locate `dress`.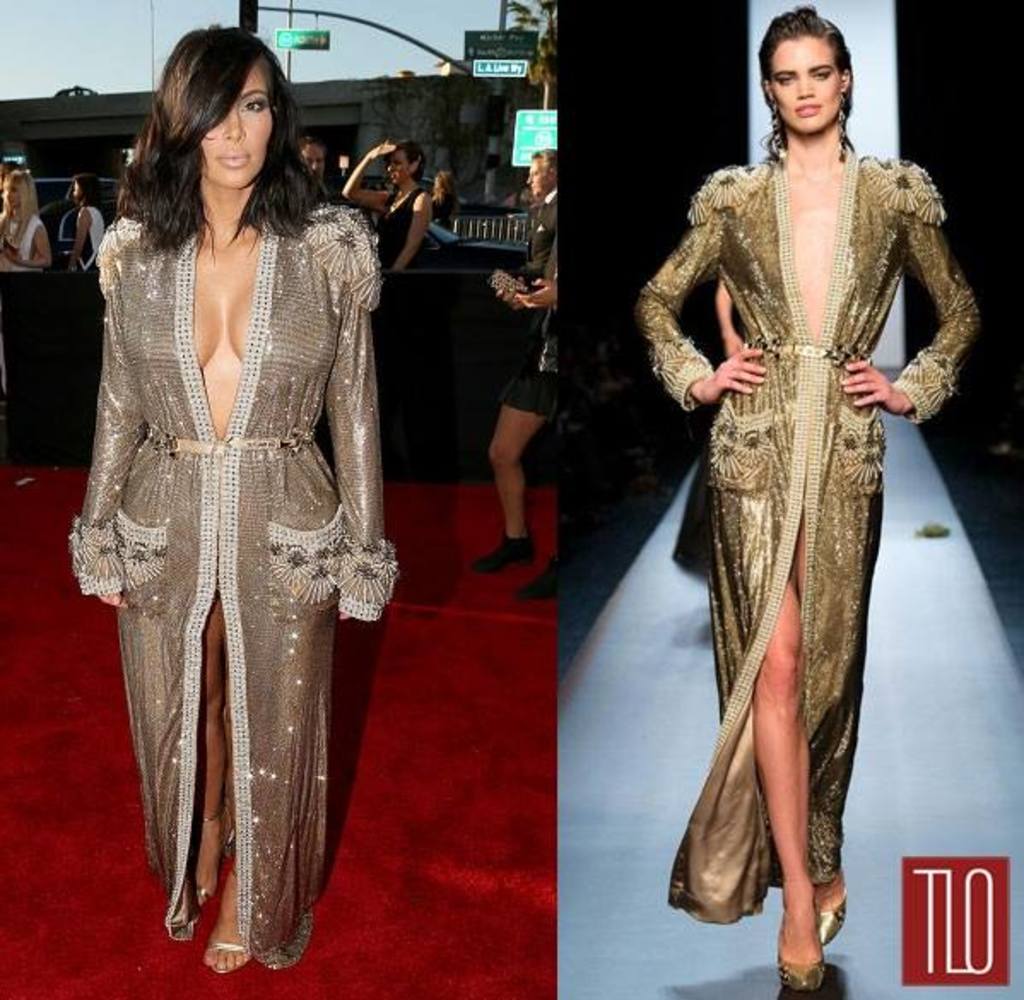
Bounding box: crop(0, 212, 41, 458).
